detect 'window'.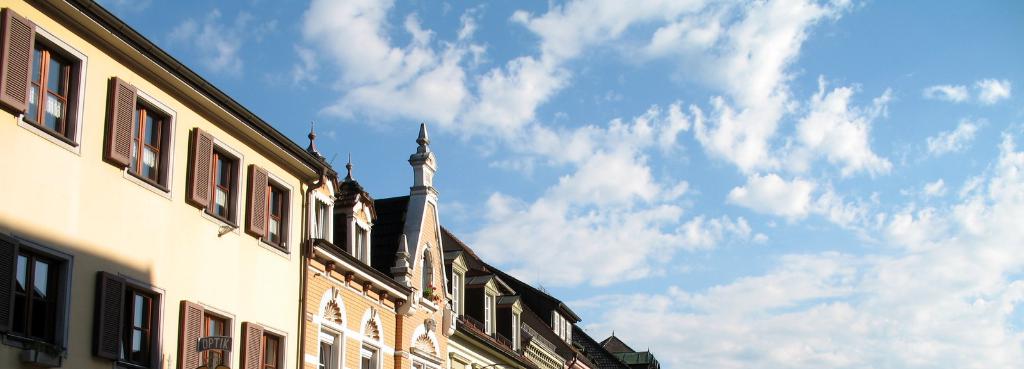
Detected at Rect(264, 186, 283, 247).
